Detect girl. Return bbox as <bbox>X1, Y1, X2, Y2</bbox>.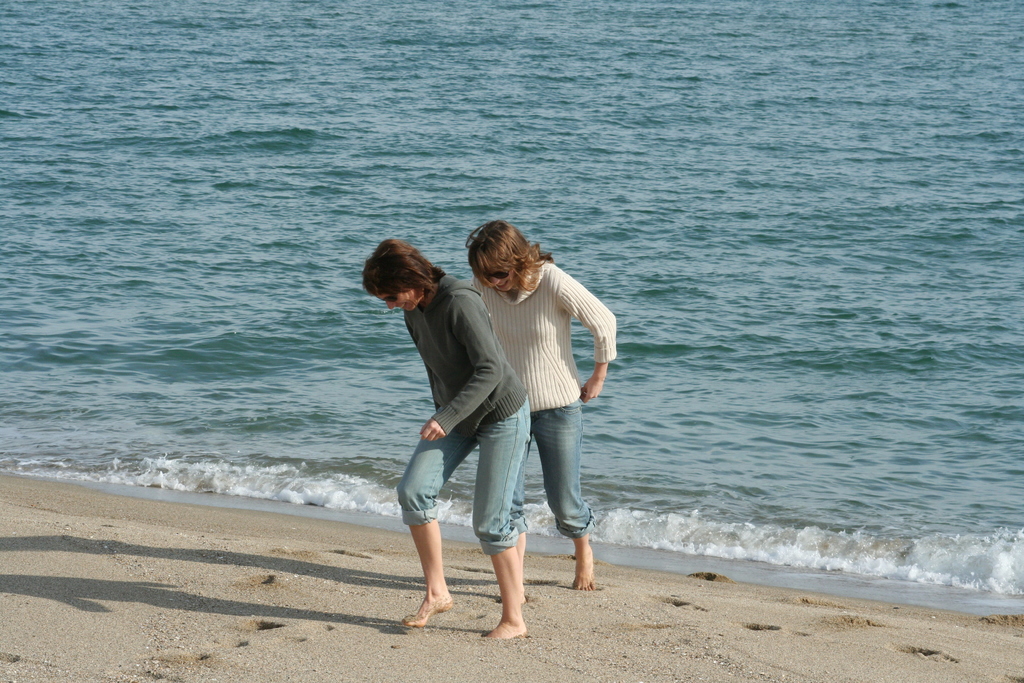
<bbox>360, 233, 532, 638</bbox>.
